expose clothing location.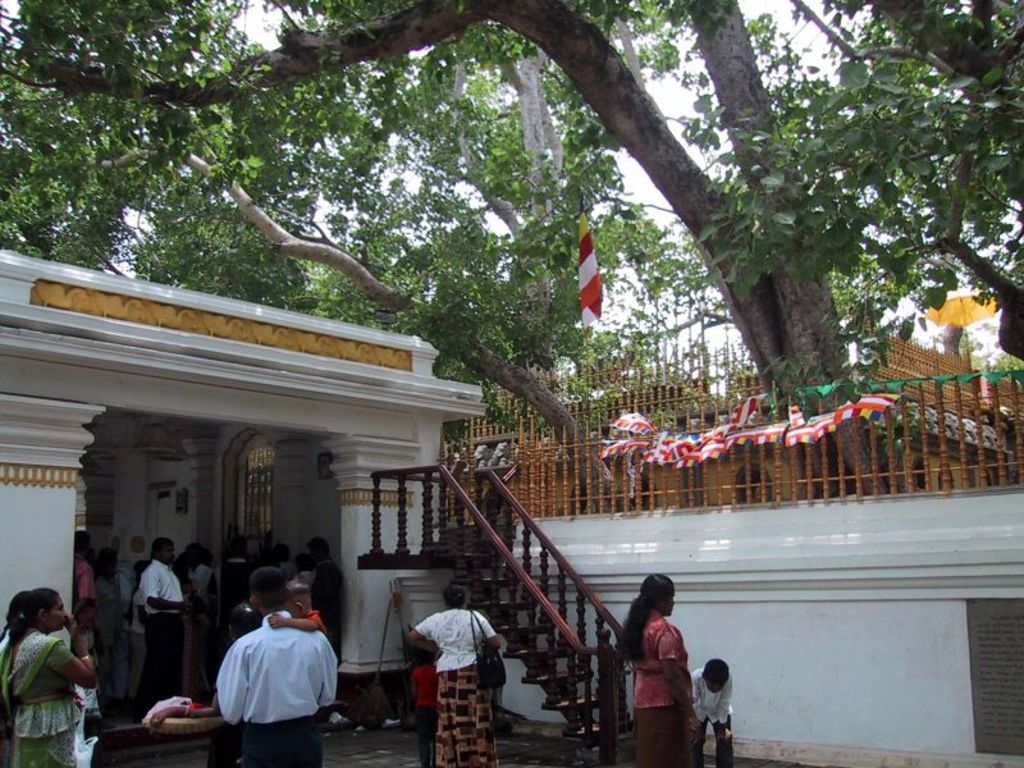
Exposed at pyautogui.locateOnScreen(134, 553, 183, 698).
